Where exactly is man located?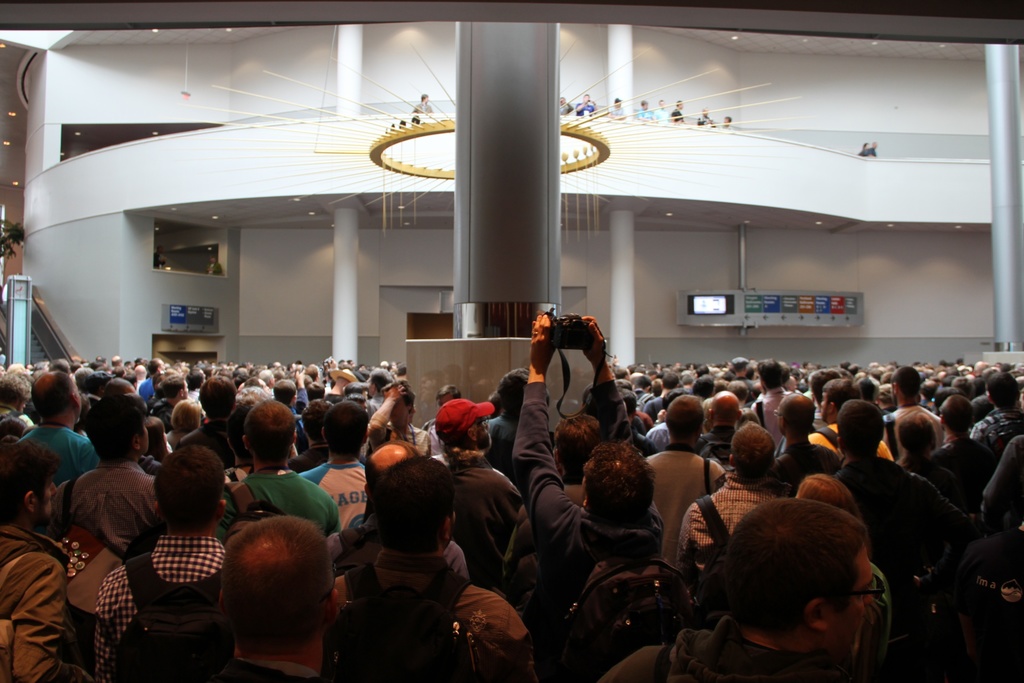
Its bounding box is [left=332, top=437, right=476, bottom=586].
